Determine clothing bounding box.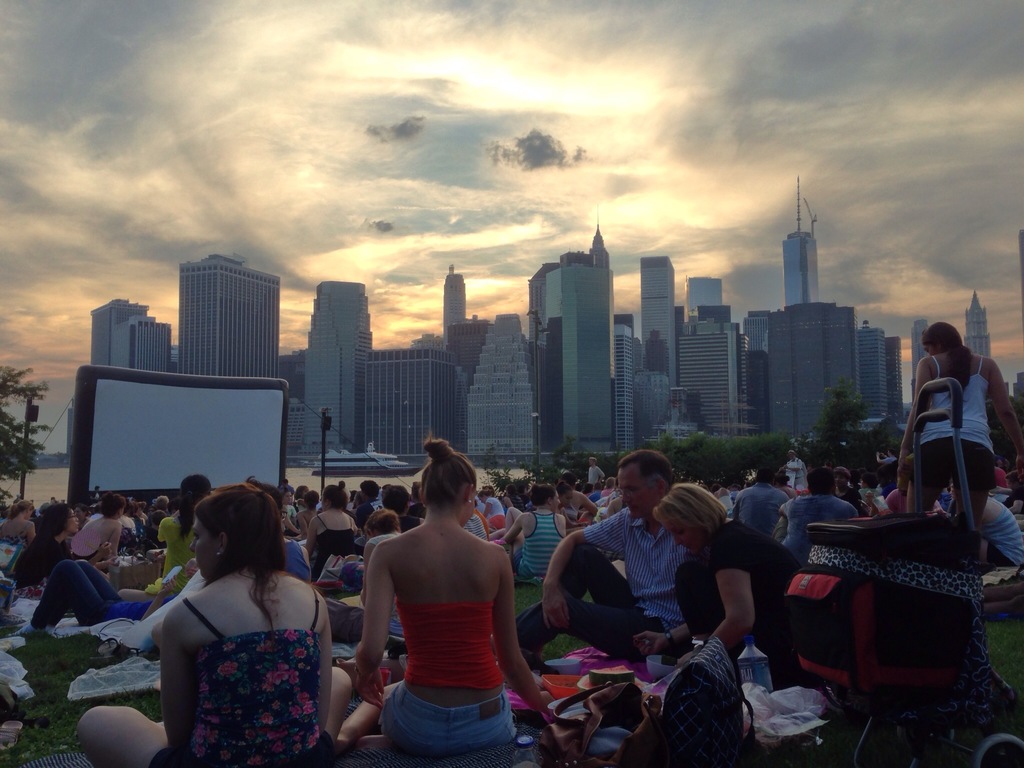
Determined: {"x1": 176, "y1": 601, "x2": 331, "y2": 764}.
